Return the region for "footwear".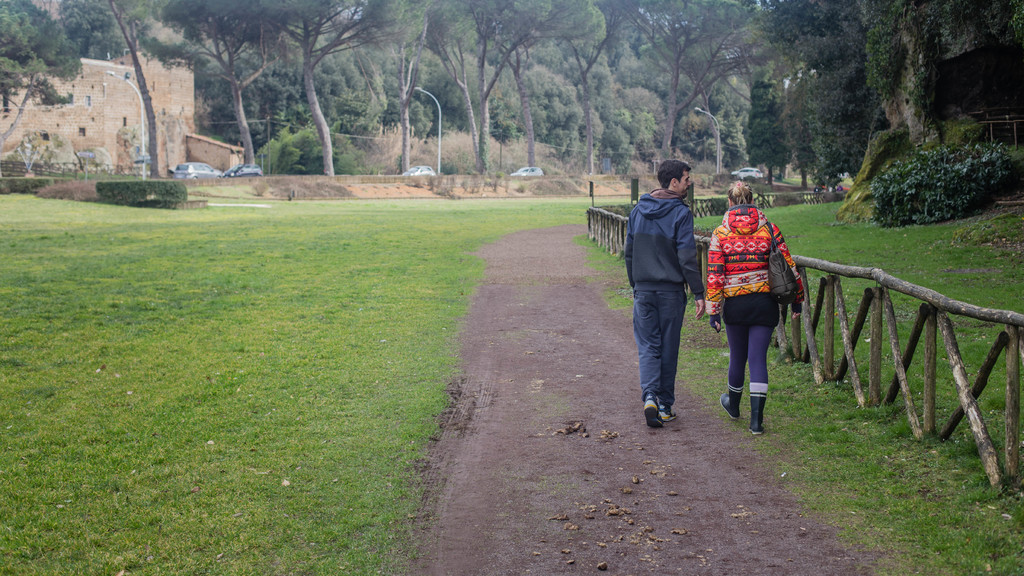
[746, 389, 767, 442].
